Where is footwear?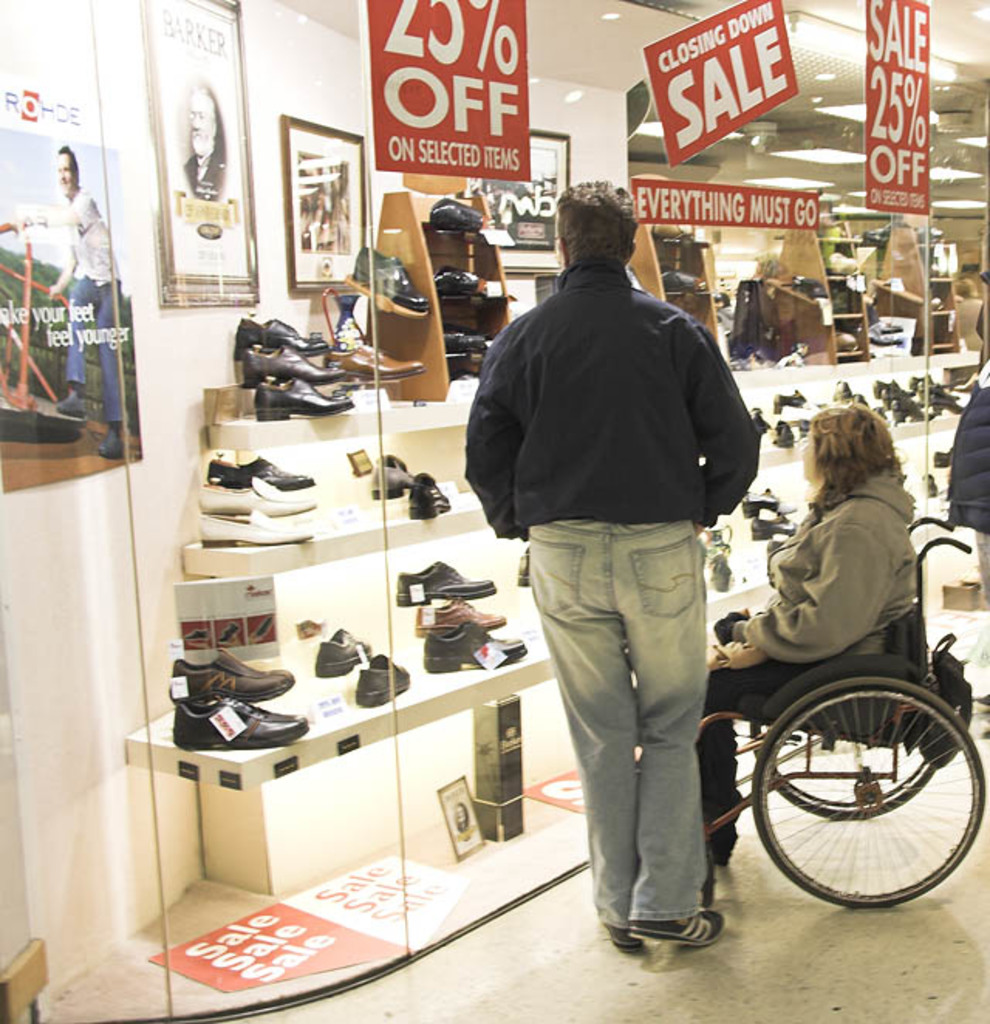
(834, 377, 851, 402).
